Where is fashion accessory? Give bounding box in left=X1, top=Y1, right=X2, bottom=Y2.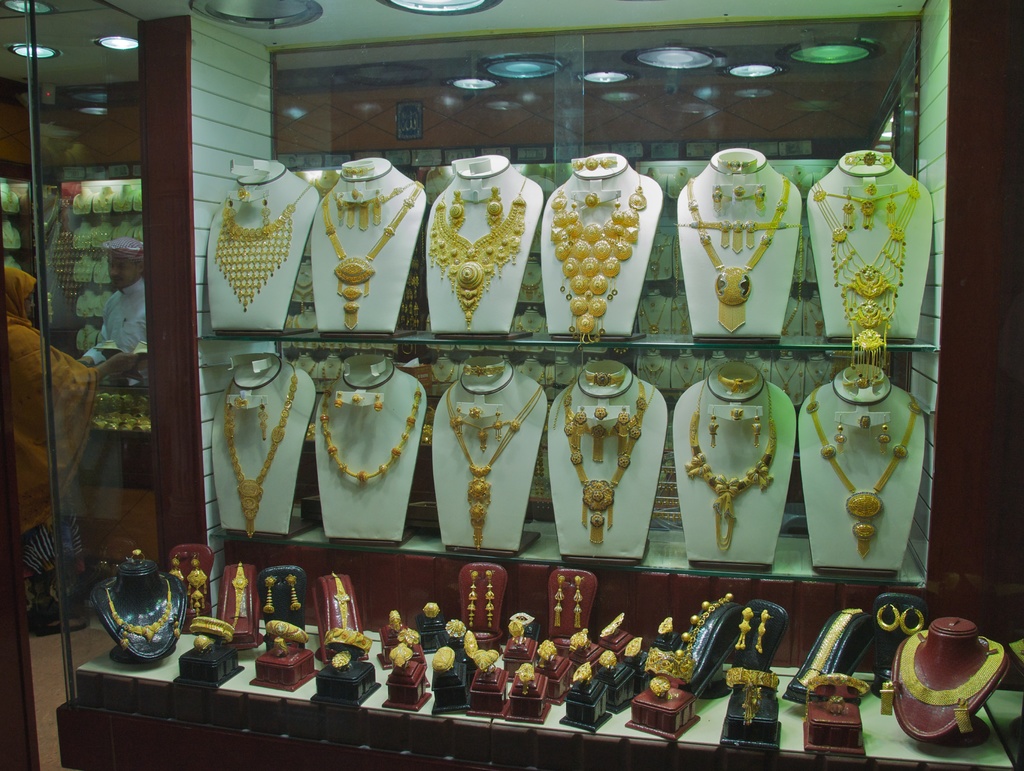
left=844, top=152, right=892, bottom=170.
